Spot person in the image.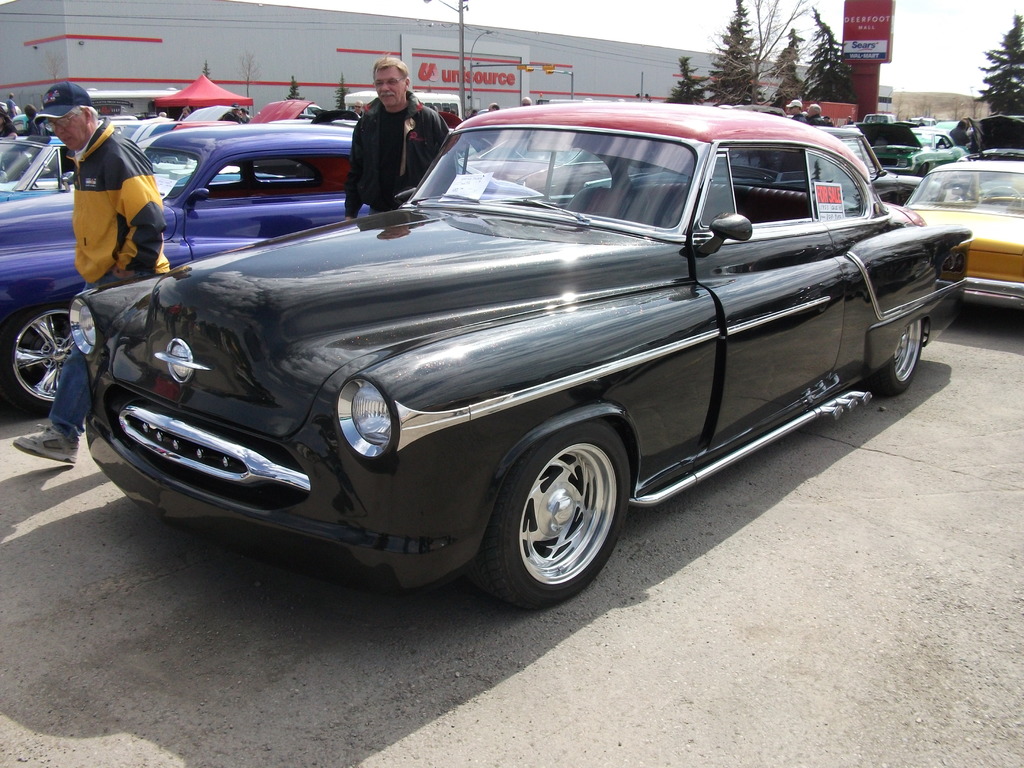
person found at [523, 97, 531, 108].
